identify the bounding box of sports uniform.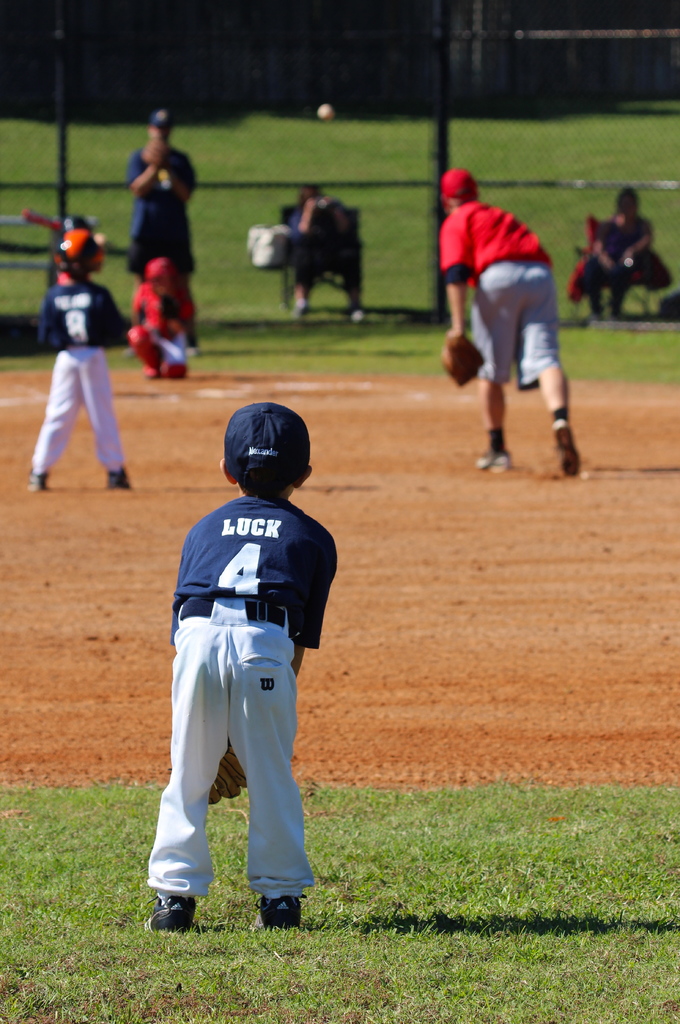
<bbox>35, 269, 134, 488</bbox>.
